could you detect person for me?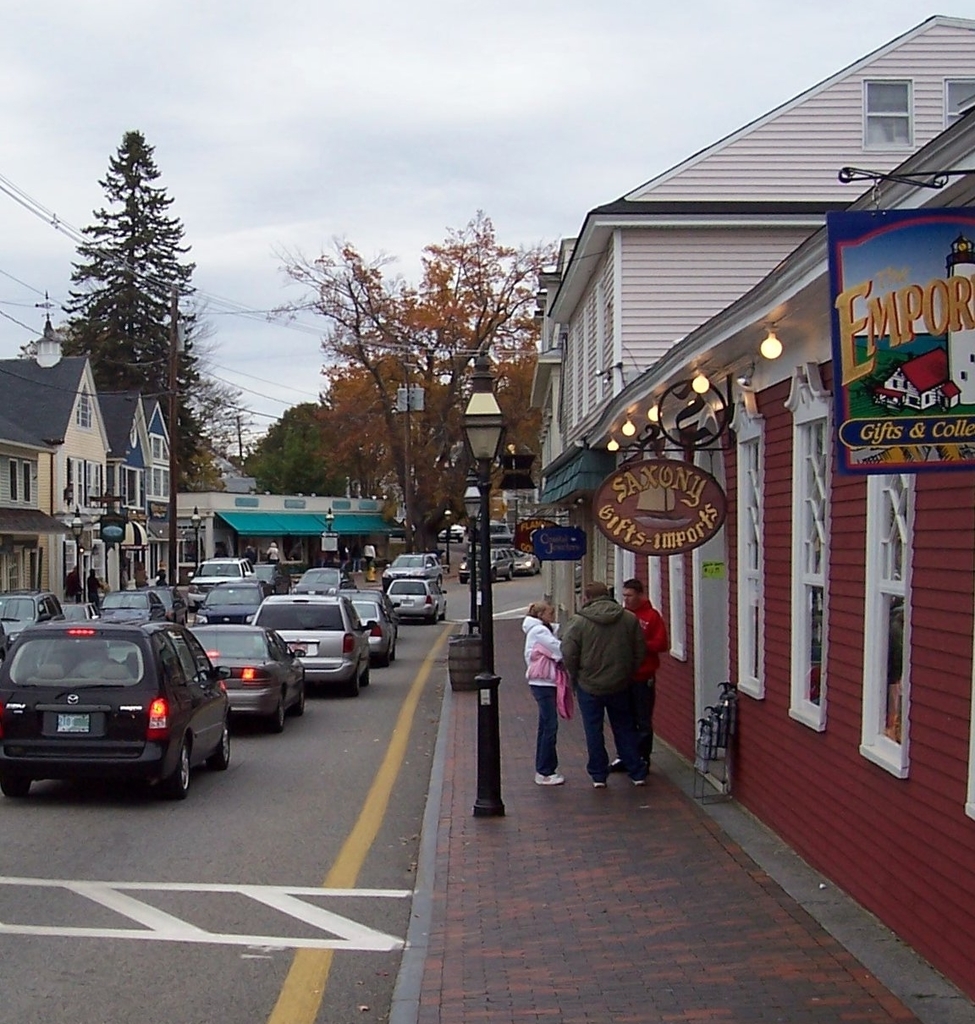
Detection result: left=562, top=584, right=655, bottom=790.
